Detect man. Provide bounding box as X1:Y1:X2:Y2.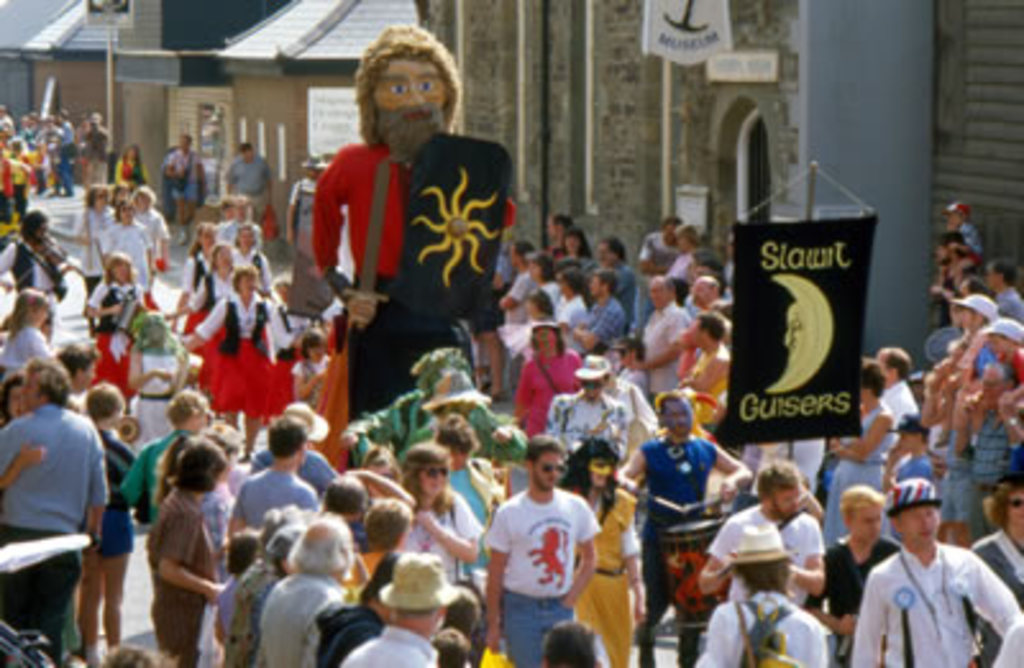
673:312:724:397.
